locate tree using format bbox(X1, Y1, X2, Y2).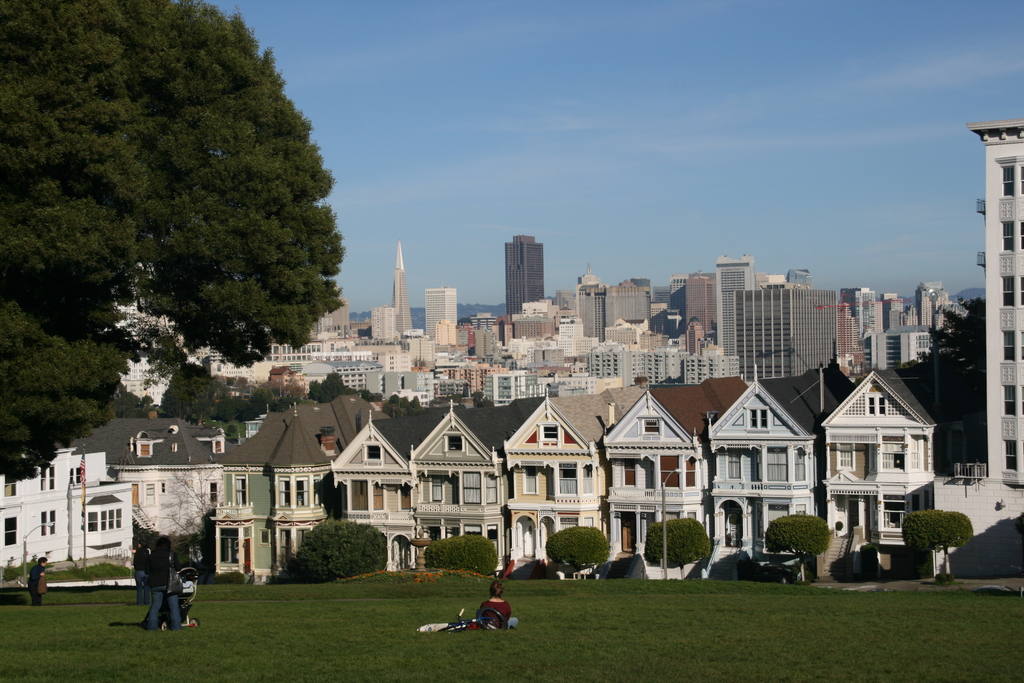
bbox(897, 287, 986, 374).
